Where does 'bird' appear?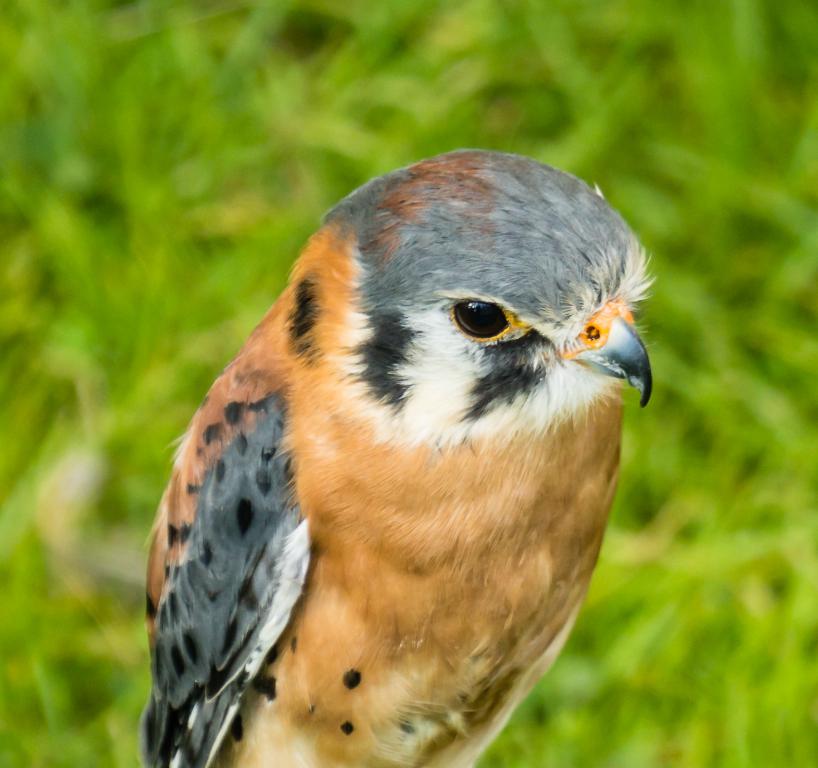
Appears at 87,174,654,767.
